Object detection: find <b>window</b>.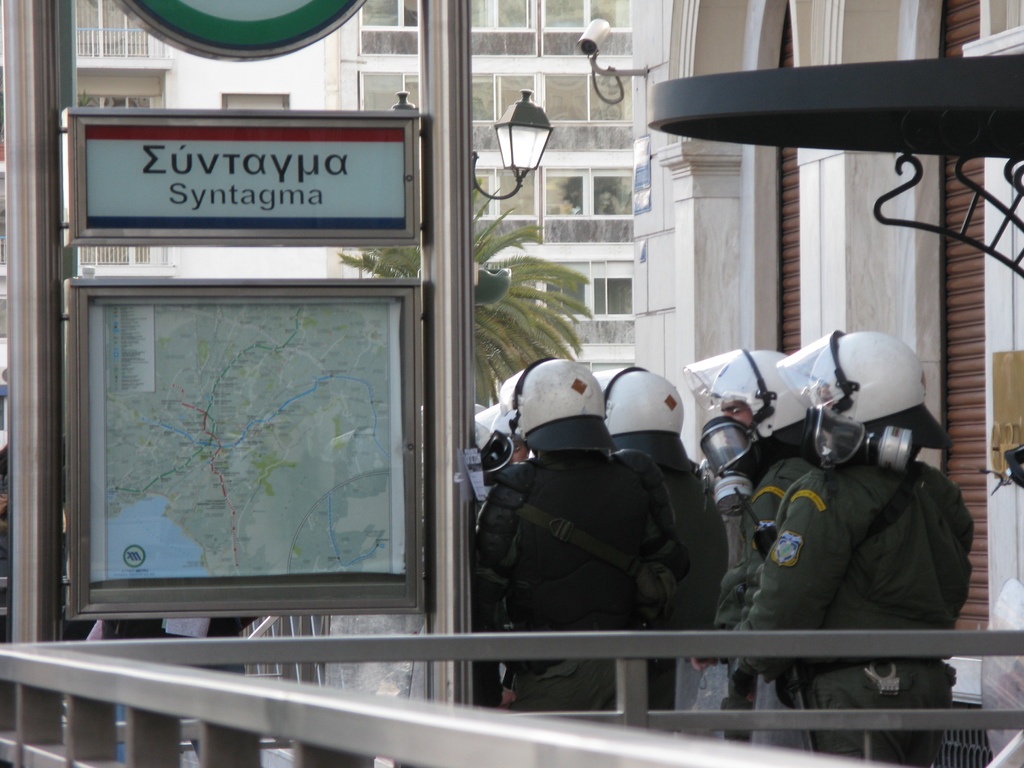
<bbox>495, 261, 540, 318</bbox>.
